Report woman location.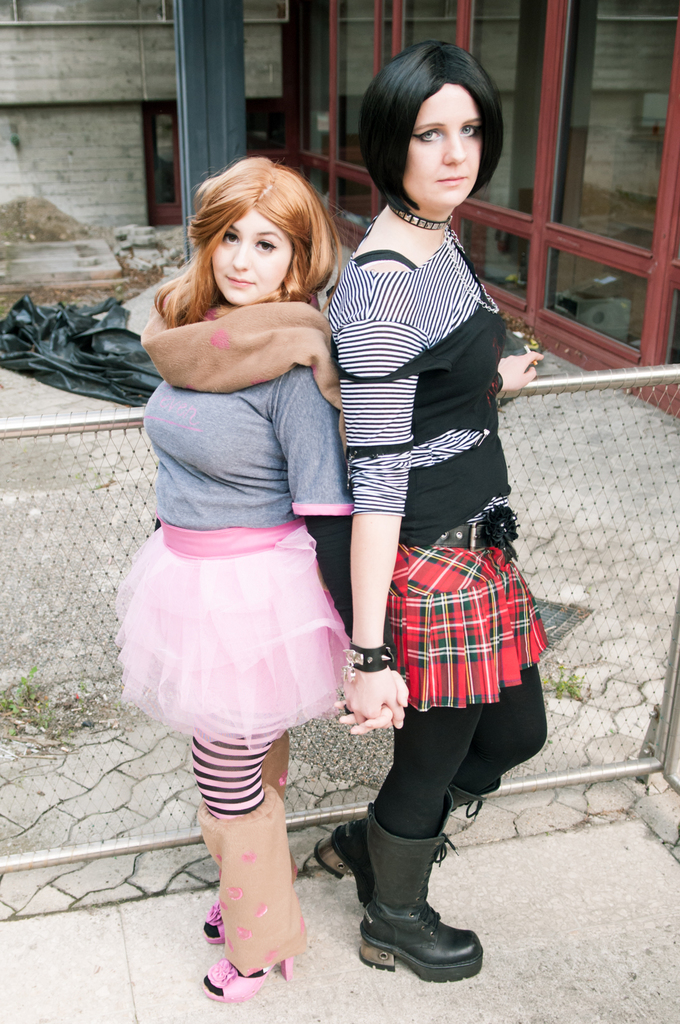
Report: 111:157:403:1000.
